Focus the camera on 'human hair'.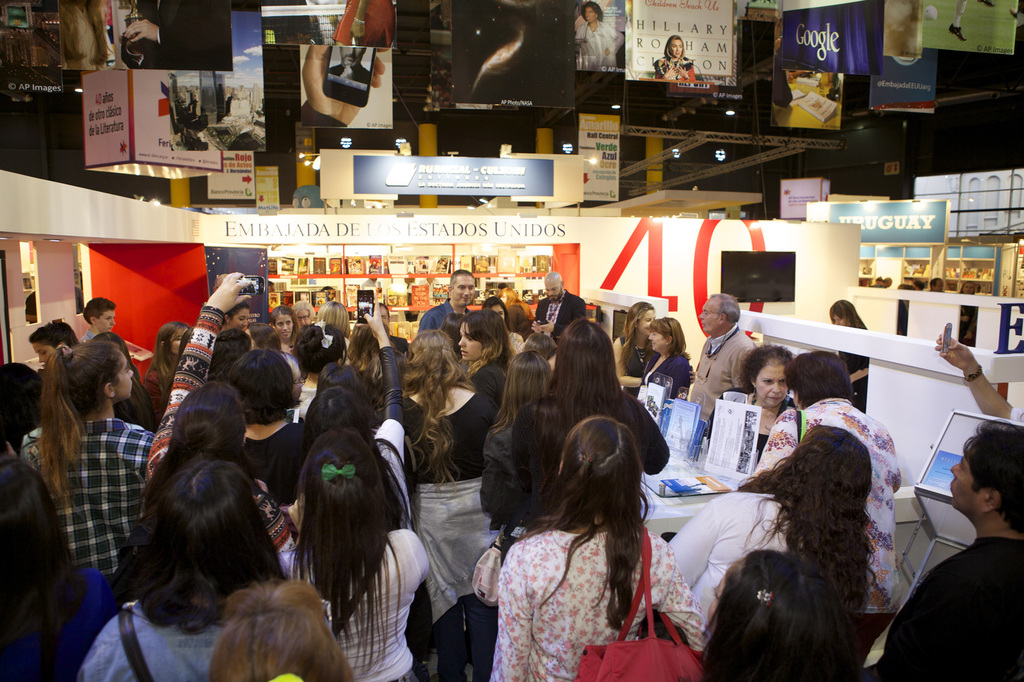
Focus region: 738, 342, 793, 392.
